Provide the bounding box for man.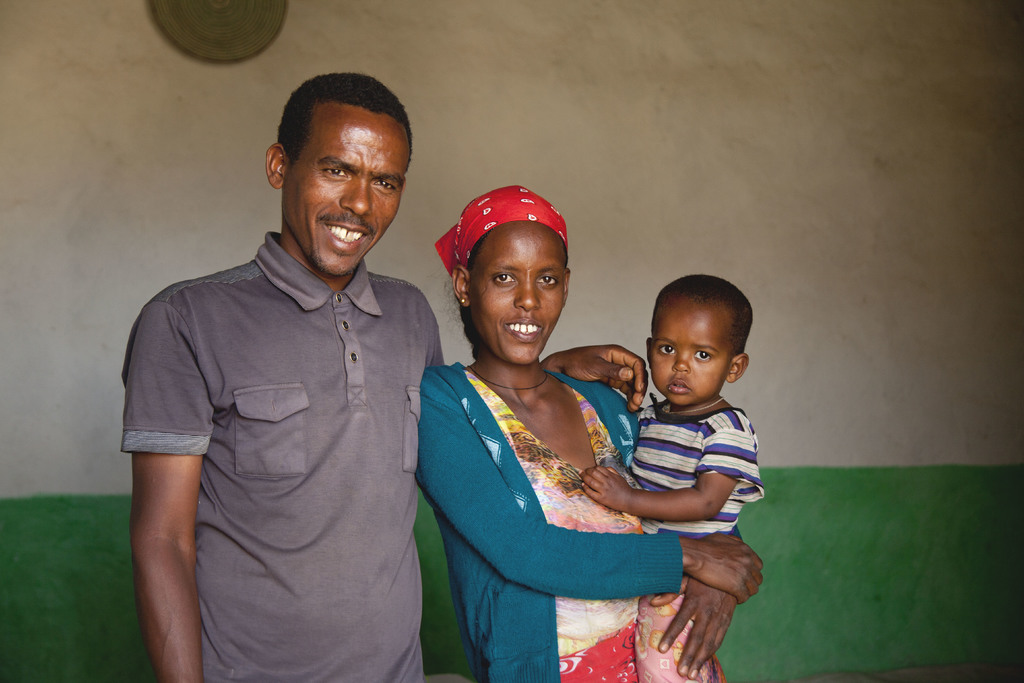
x1=120, y1=72, x2=649, y2=682.
